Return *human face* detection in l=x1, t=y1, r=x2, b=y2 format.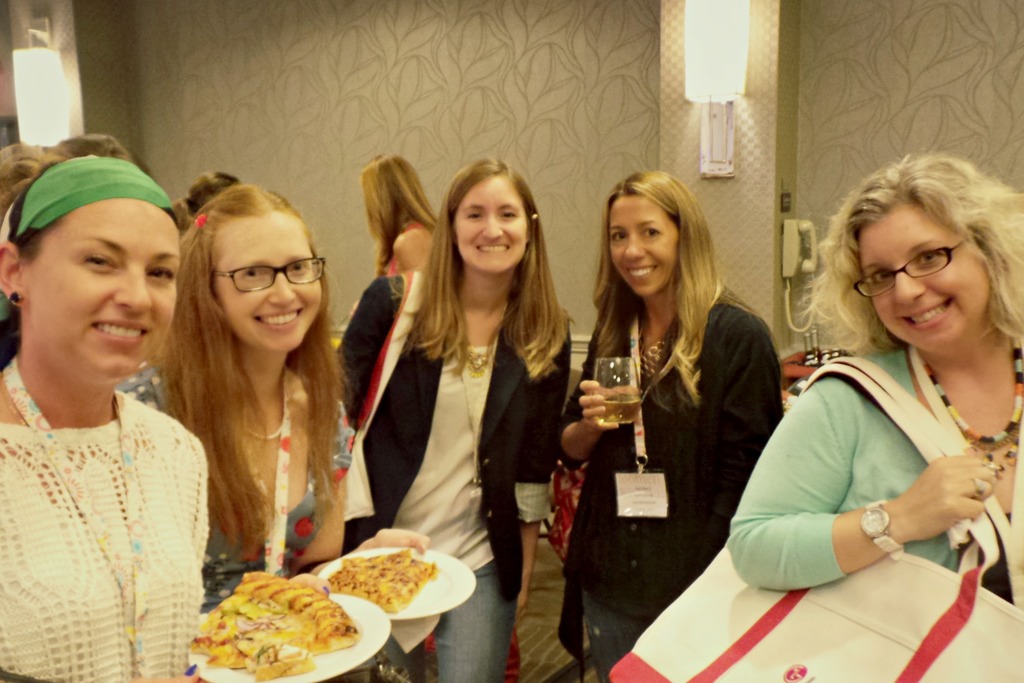
l=451, t=178, r=529, b=272.
